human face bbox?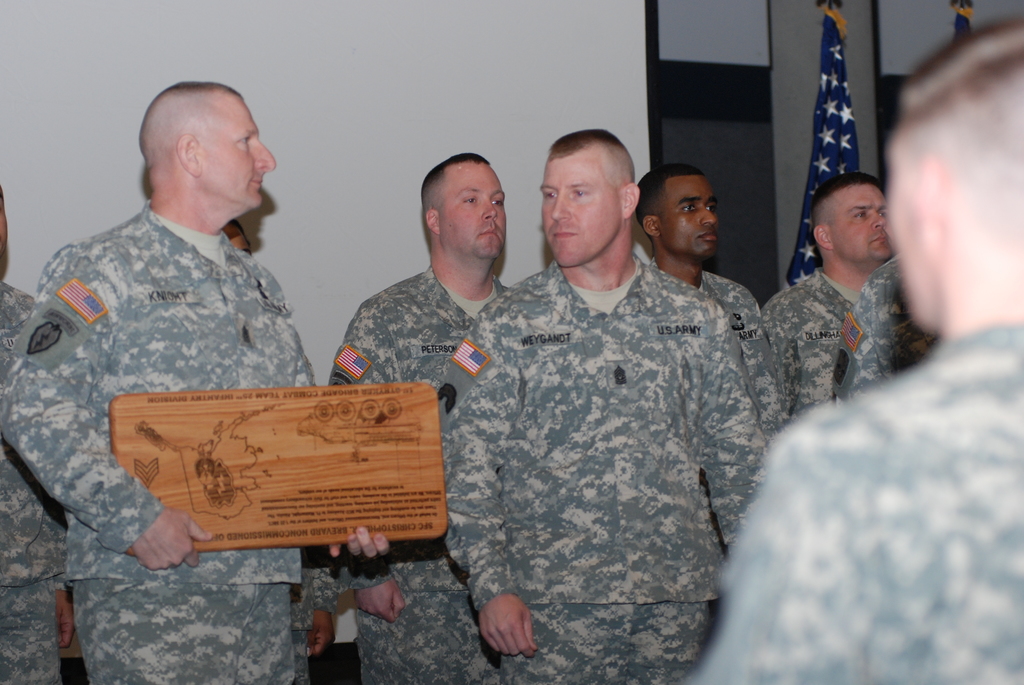
bbox(886, 139, 943, 327)
